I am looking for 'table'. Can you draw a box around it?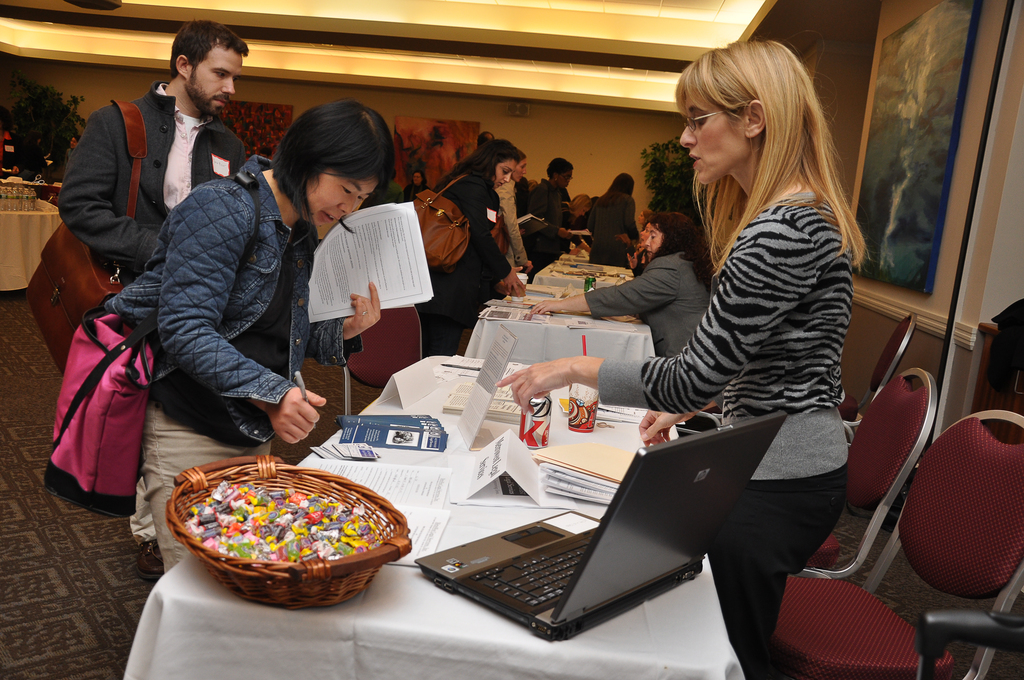
Sure, the bounding box is (536, 266, 634, 295).
